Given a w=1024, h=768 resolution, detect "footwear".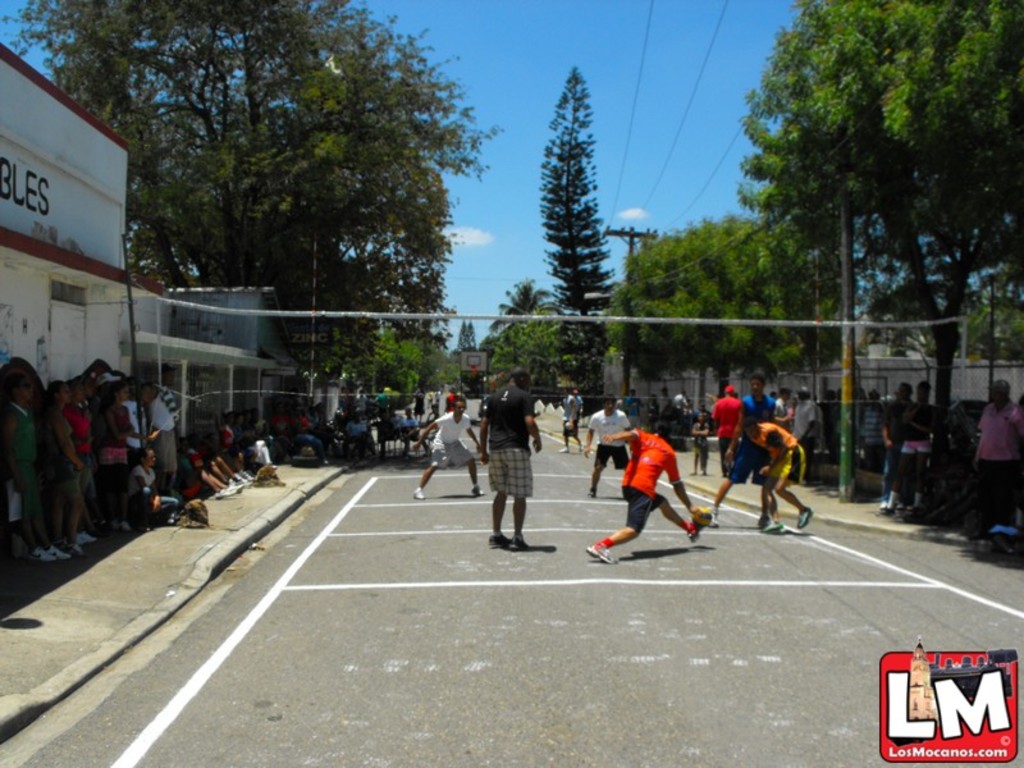
crop(759, 521, 778, 529).
